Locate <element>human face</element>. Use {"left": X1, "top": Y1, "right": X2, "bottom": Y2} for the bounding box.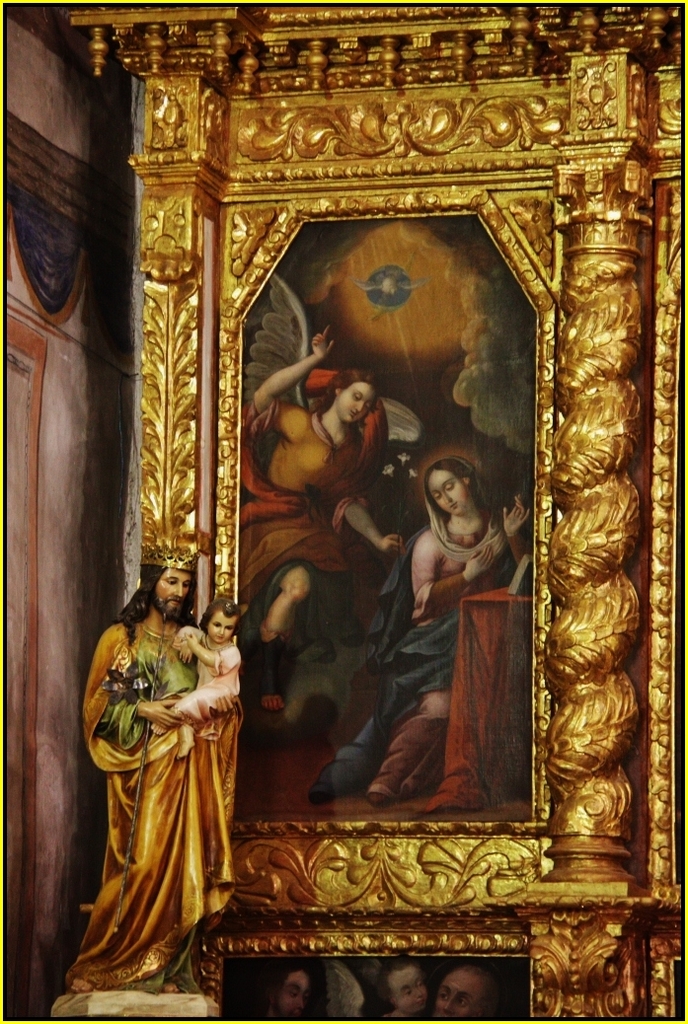
{"left": 384, "top": 963, "right": 426, "bottom": 1014}.
